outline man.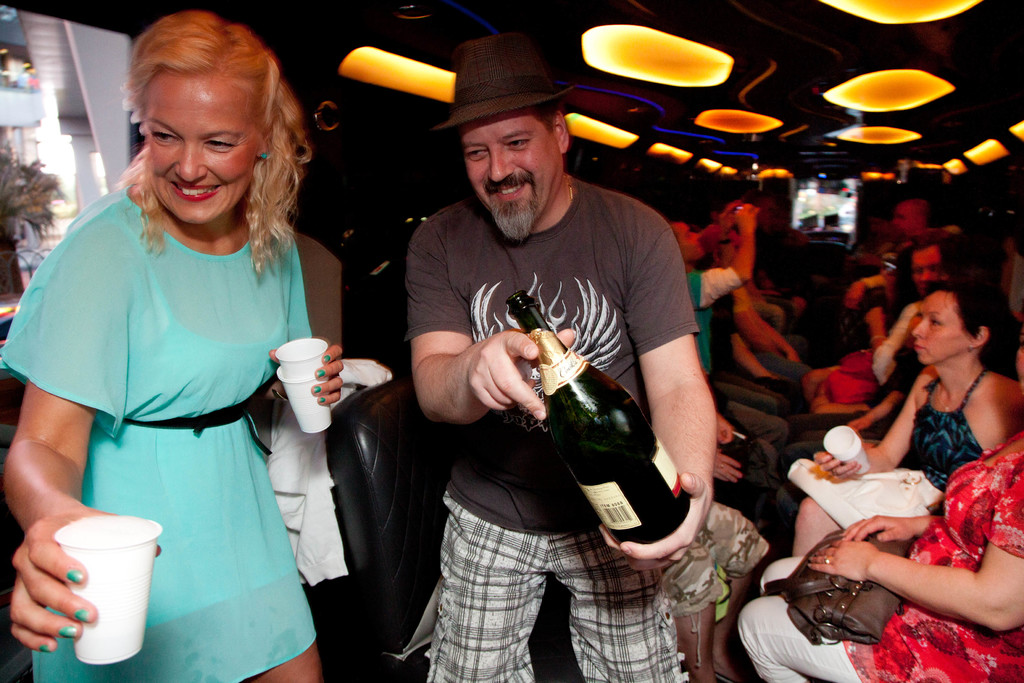
Outline: bbox=(378, 48, 750, 668).
